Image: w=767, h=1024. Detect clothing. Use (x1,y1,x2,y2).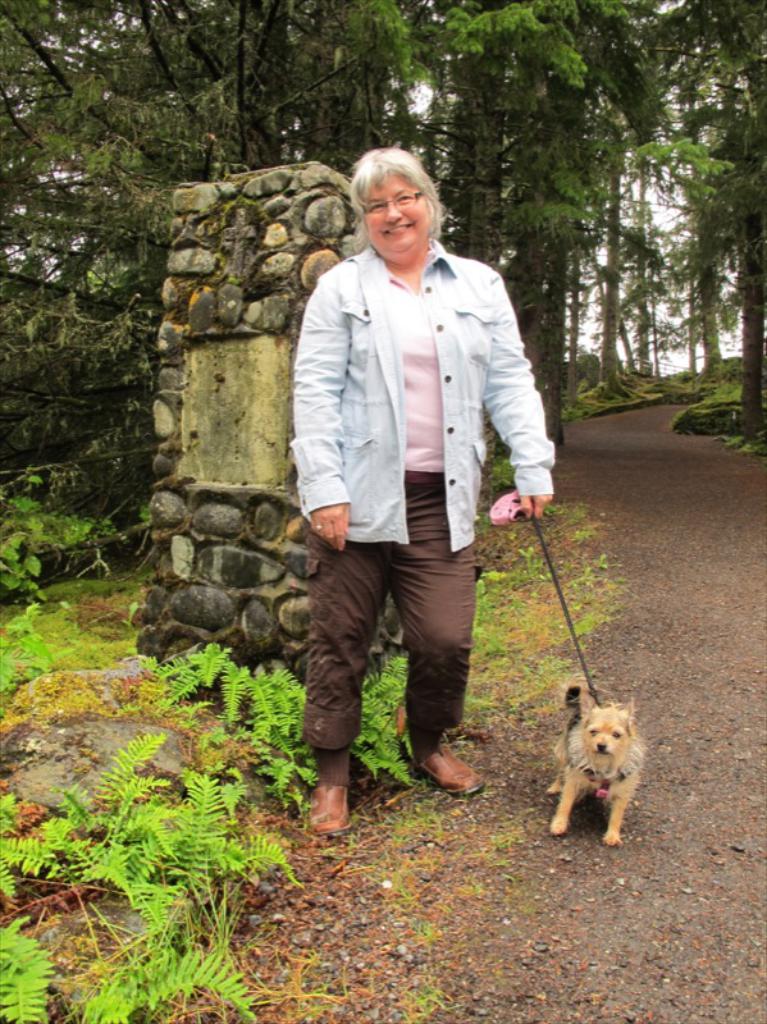
(278,164,552,737).
